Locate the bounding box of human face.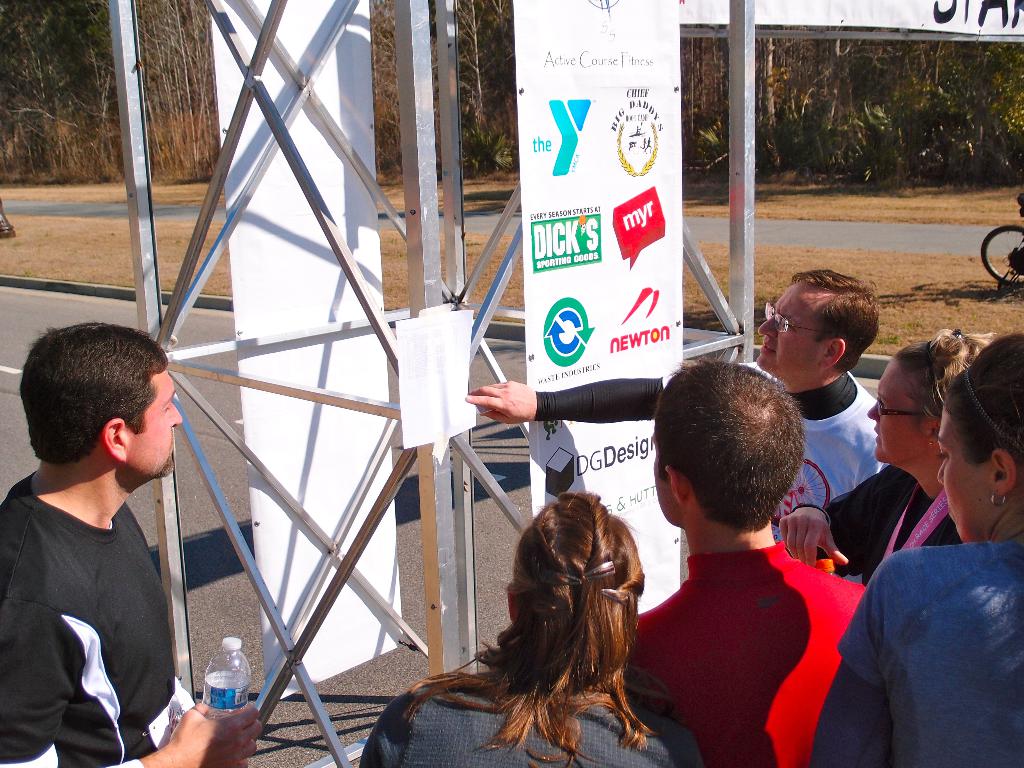
Bounding box: <region>127, 364, 188, 492</region>.
